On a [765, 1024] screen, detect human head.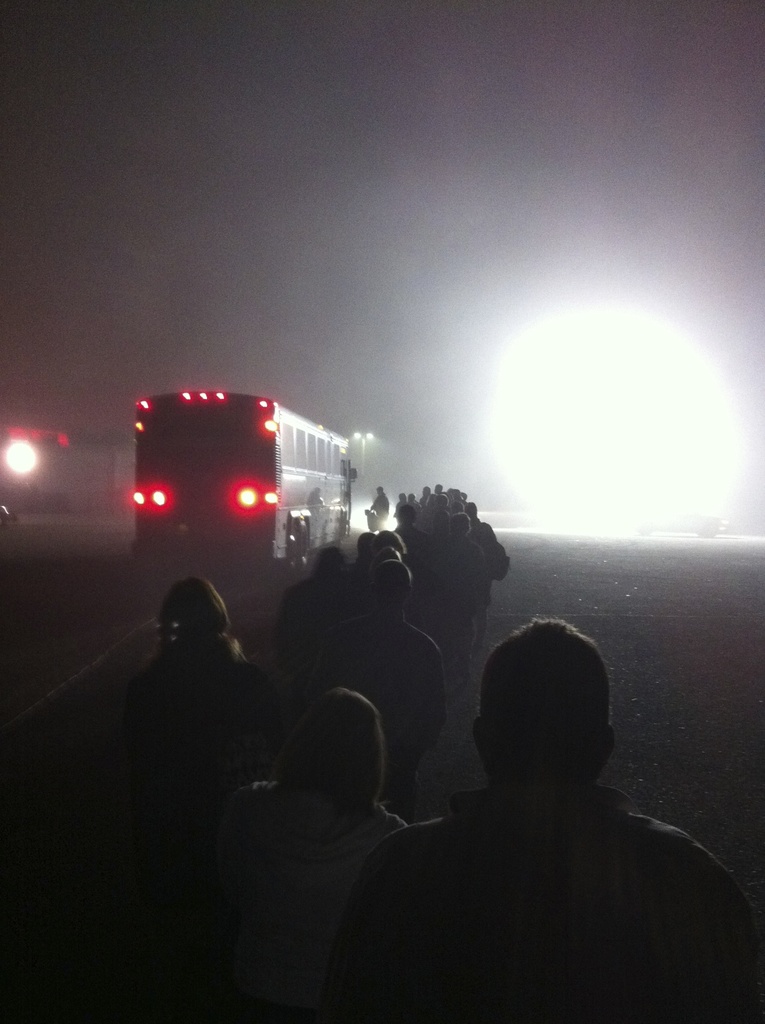
bbox(284, 687, 385, 799).
